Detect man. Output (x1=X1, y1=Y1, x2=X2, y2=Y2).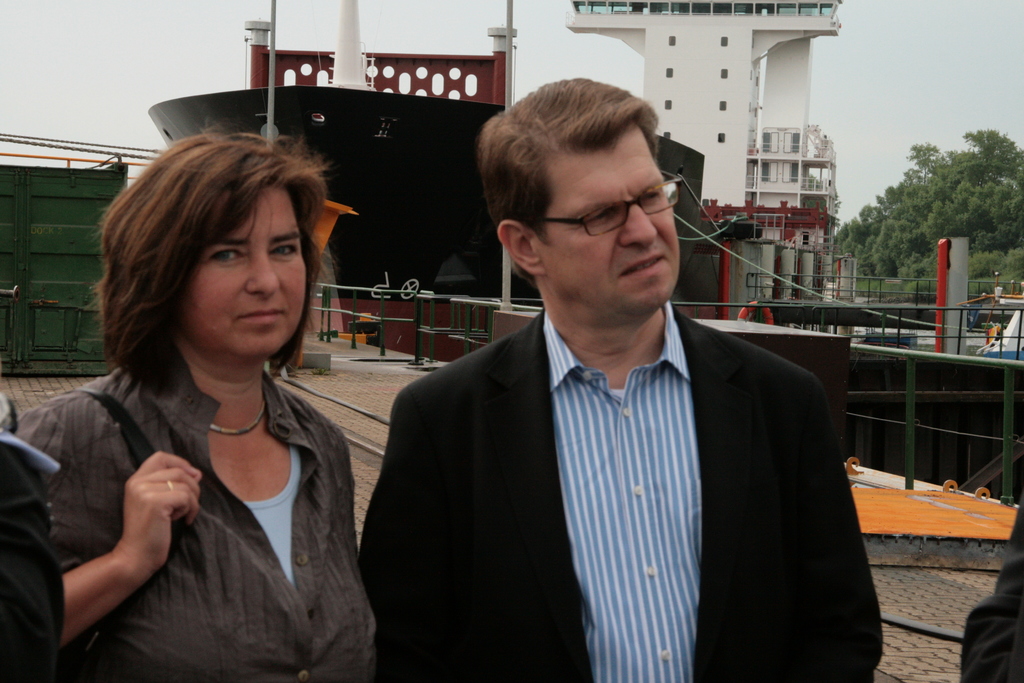
(x1=355, y1=72, x2=886, y2=682).
